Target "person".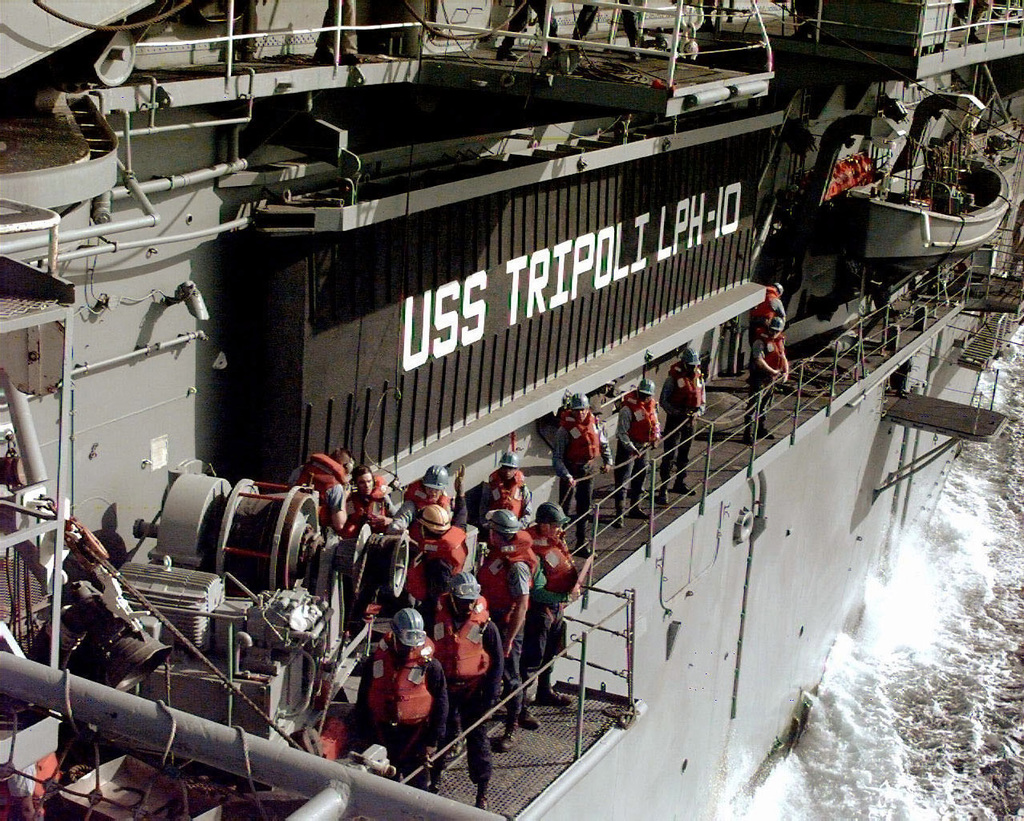
Target region: select_region(662, 346, 708, 504).
